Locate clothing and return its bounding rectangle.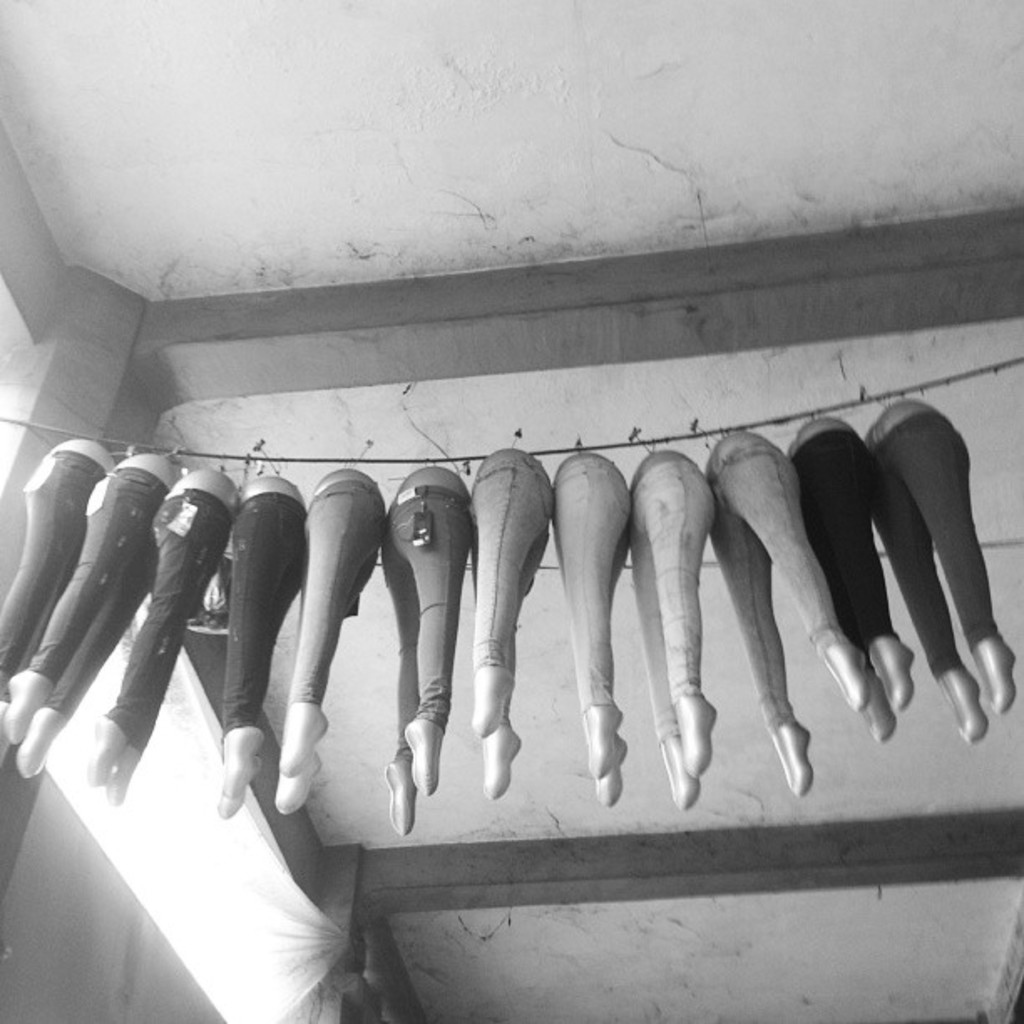
279,474,393,689.
